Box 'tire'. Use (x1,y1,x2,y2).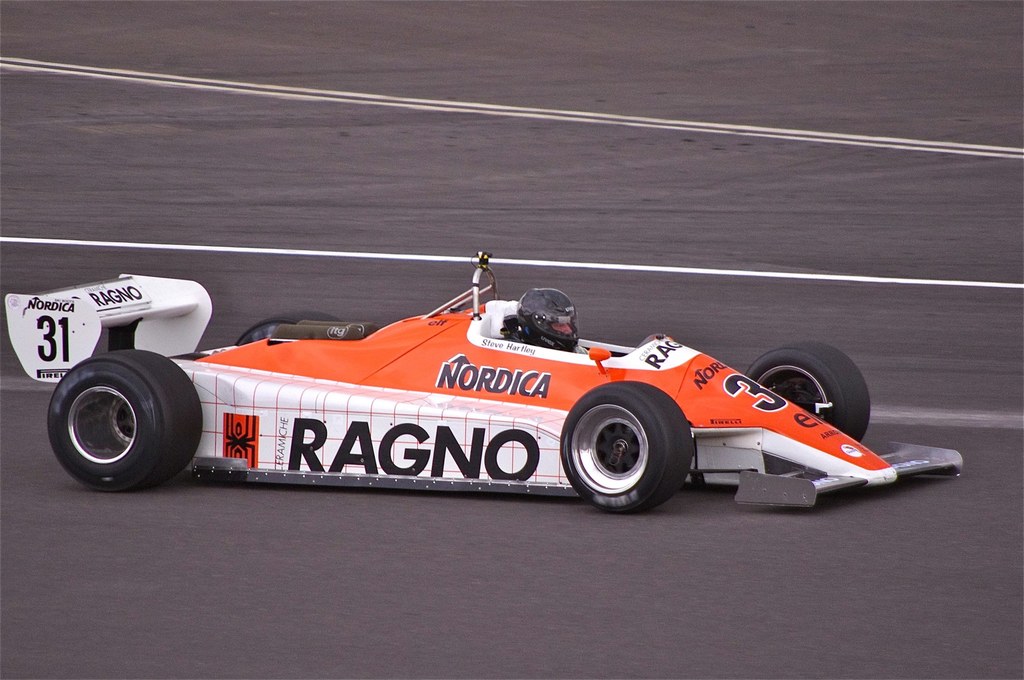
(747,343,868,443).
